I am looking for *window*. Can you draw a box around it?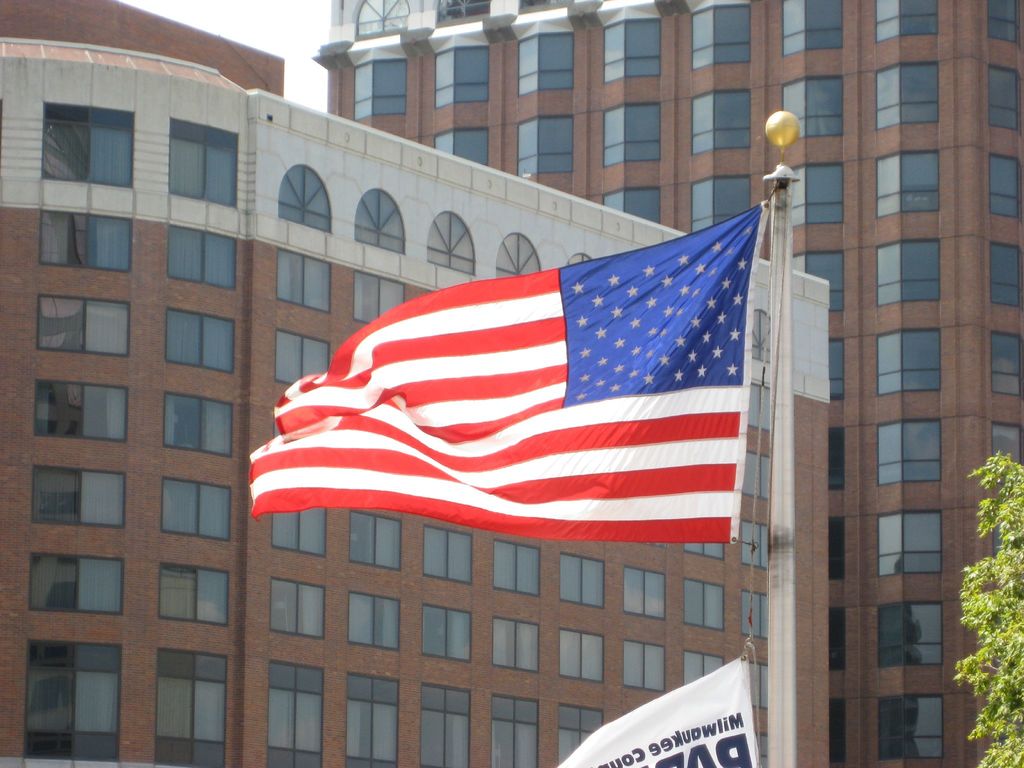
Sure, the bounding box is {"left": 758, "top": 730, "right": 767, "bottom": 767}.
